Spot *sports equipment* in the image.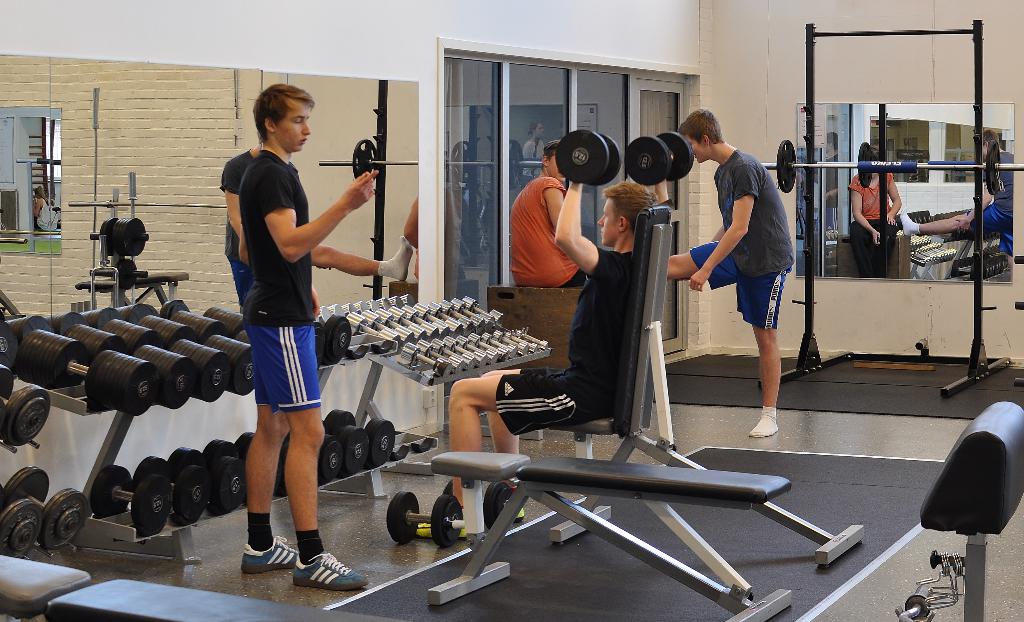
*sports equipment* found at 294,553,371,592.
